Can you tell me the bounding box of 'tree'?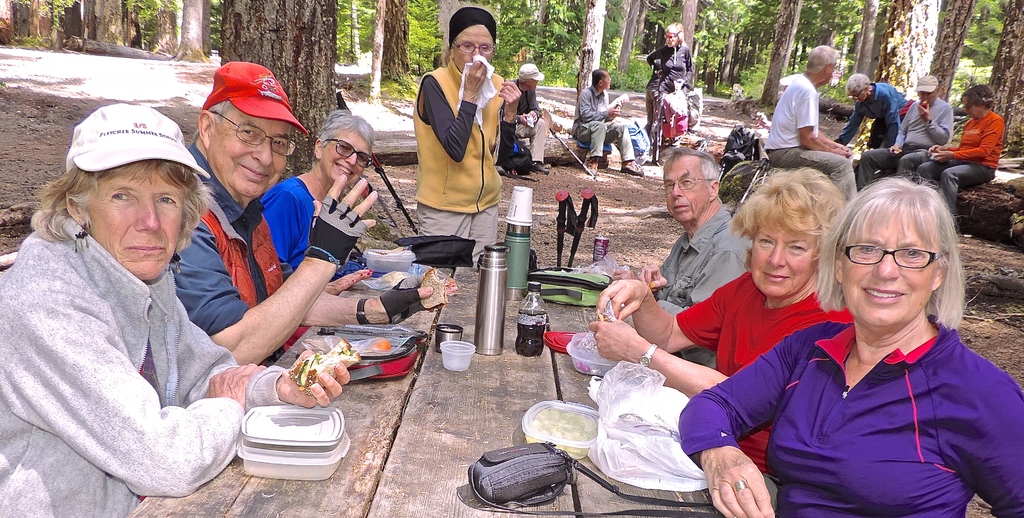
bbox=(606, 0, 643, 83).
